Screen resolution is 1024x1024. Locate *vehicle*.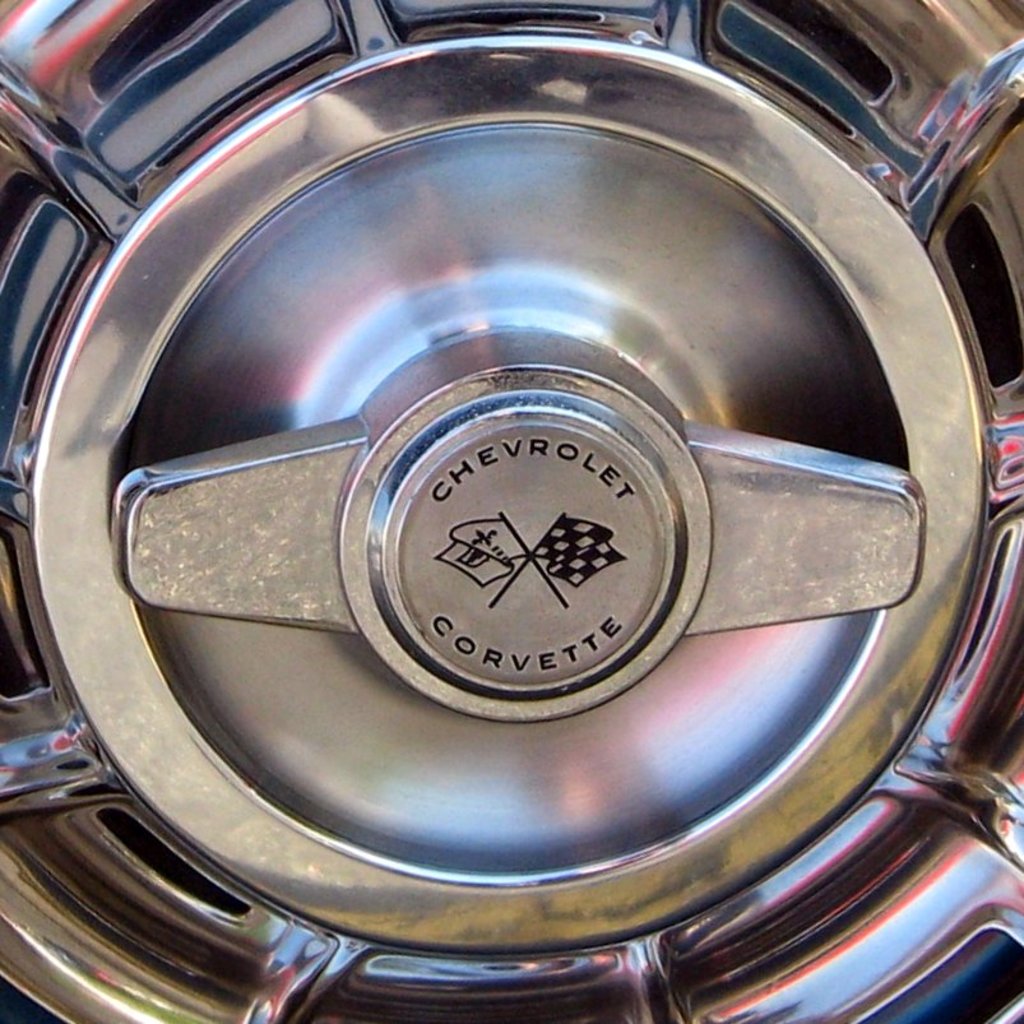
rect(3, 0, 1023, 1023).
